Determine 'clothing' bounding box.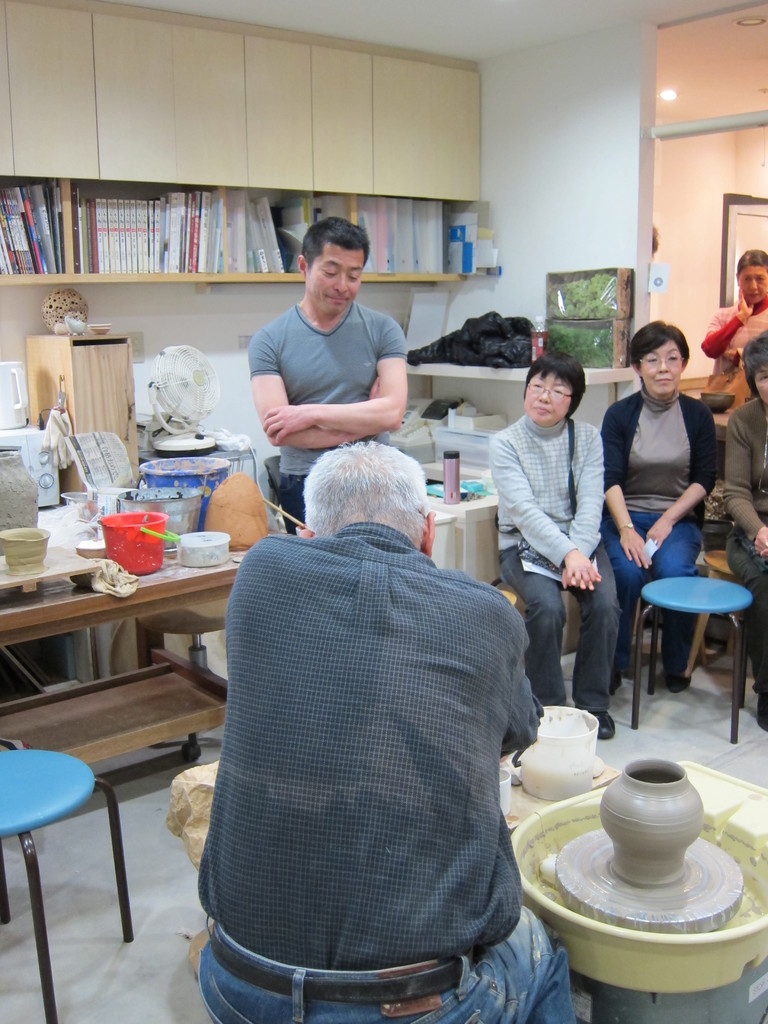
Determined: x1=700 y1=294 x2=767 y2=373.
